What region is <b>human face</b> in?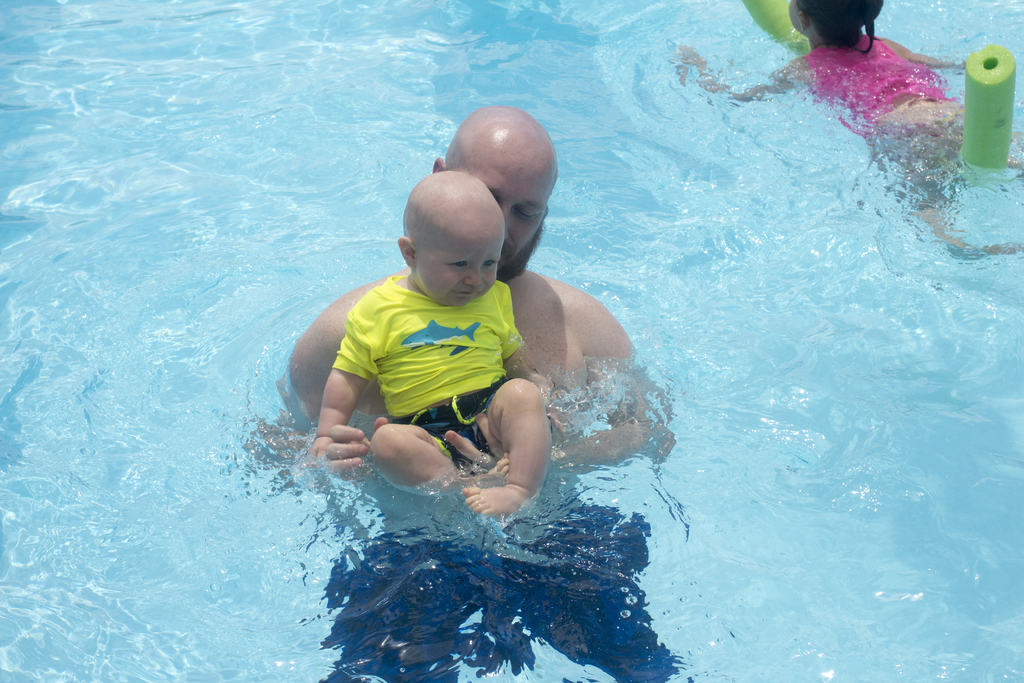
locate(461, 151, 545, 262).
